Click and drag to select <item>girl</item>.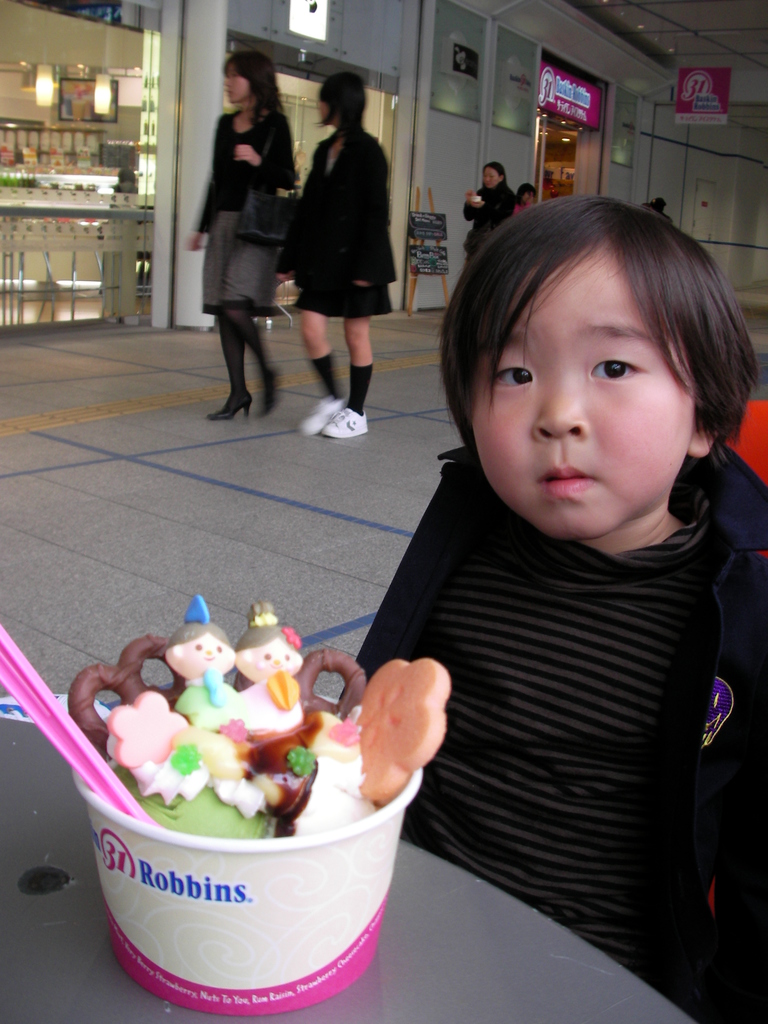
Selection: BBox(357, 196, 767, 1023).
